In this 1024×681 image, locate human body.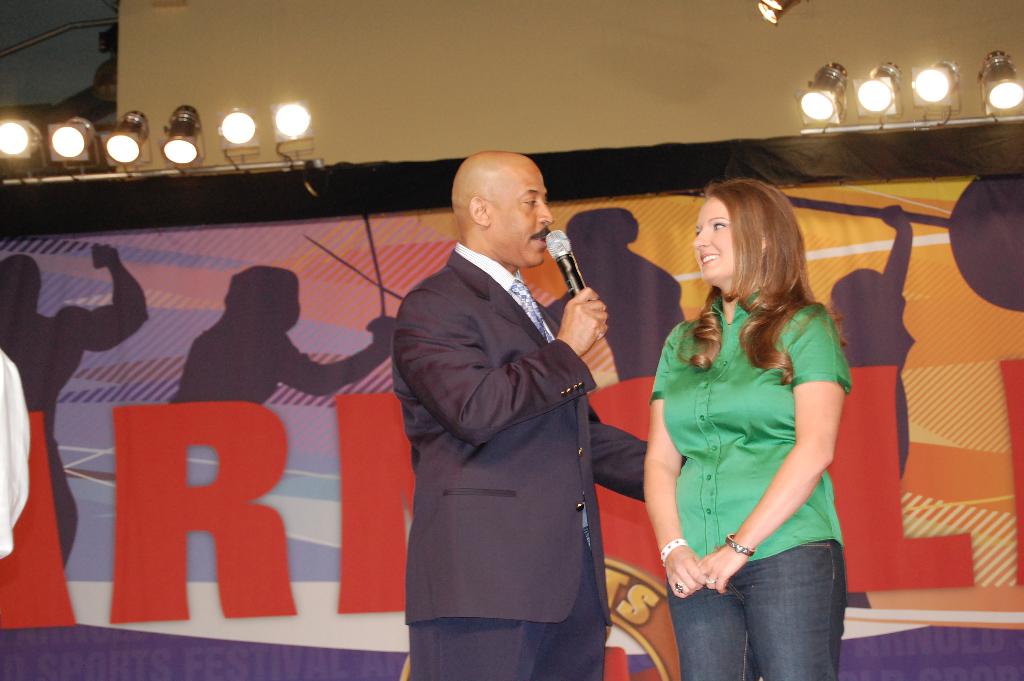
Bounding box: (395,150,684,677).
